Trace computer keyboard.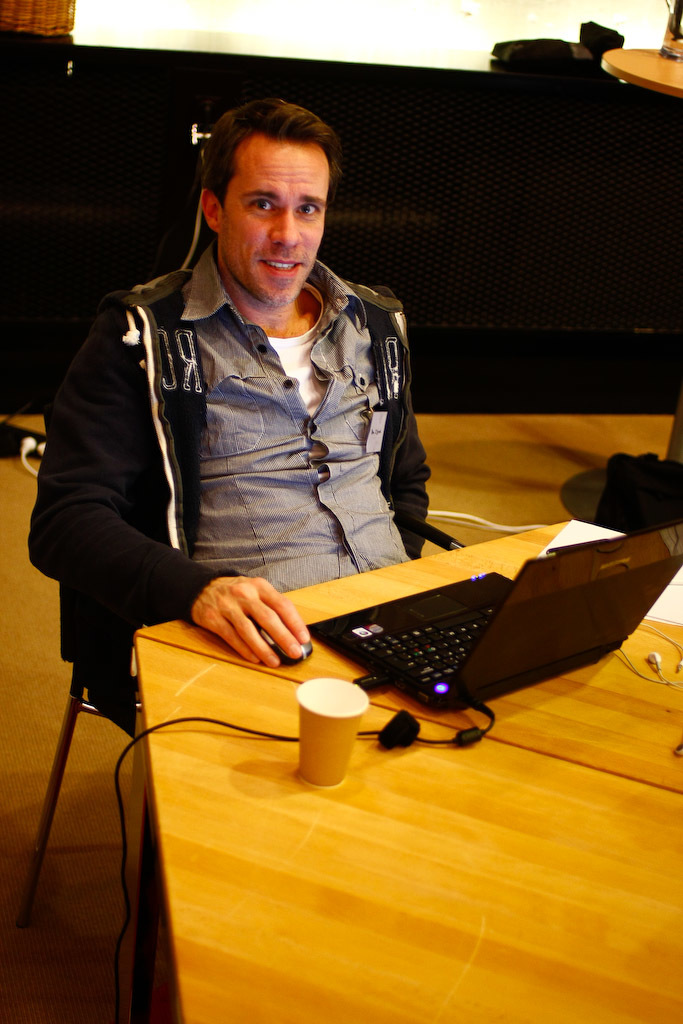
Traced to {"x1": 360, "y1": 604, "x2": 497, "y2": 683}.
